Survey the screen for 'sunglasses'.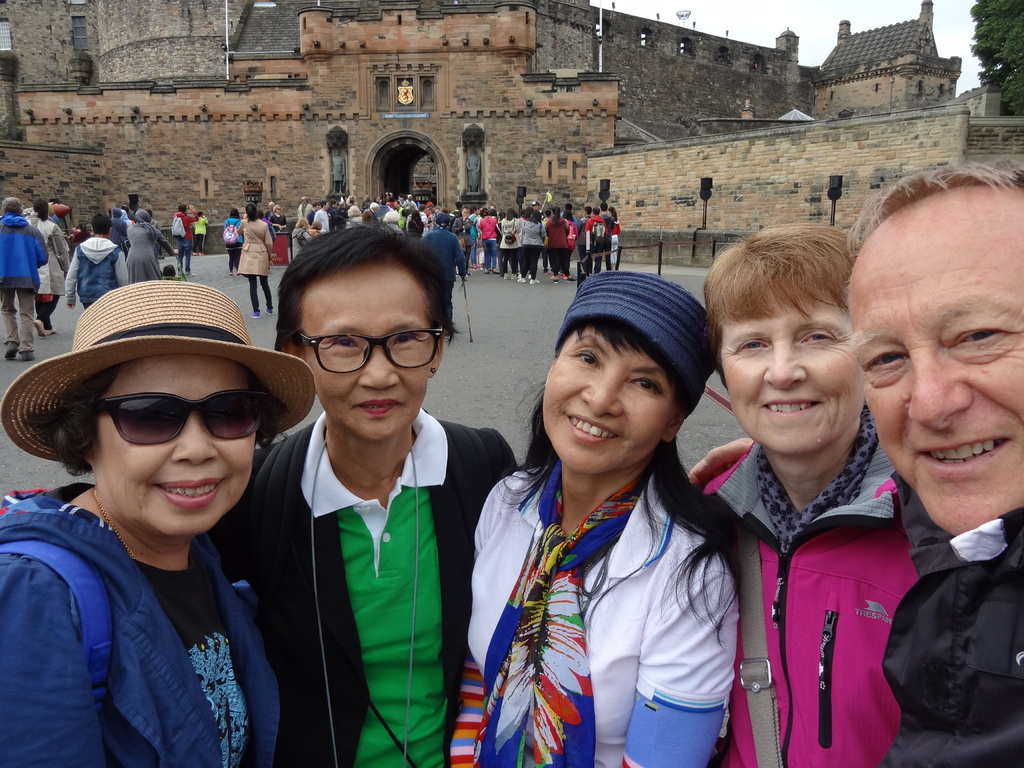
Survey found: 91/389/277/446.
